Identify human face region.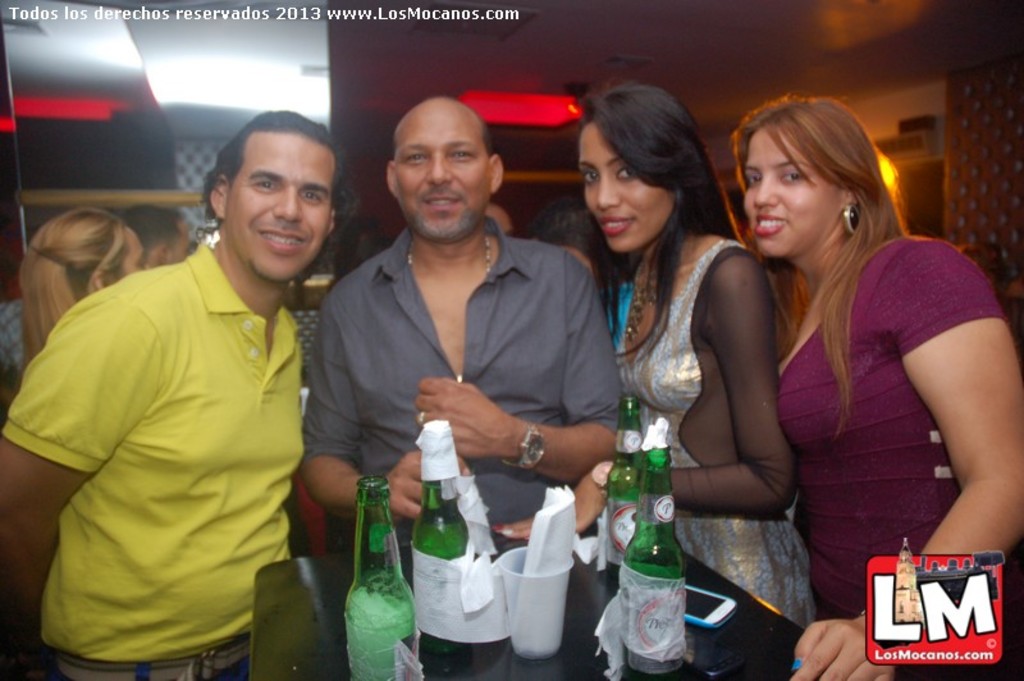
Region: <bbox>224, 132, 332, 280</bbox>.
